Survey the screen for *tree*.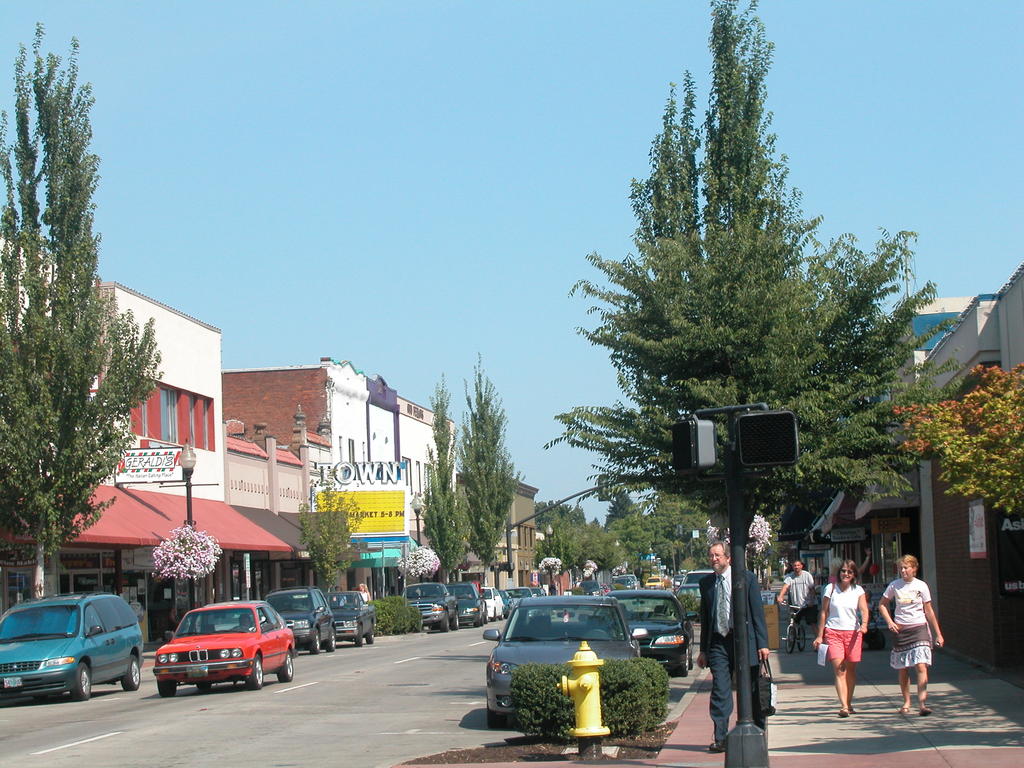
Survey found: [x1=470, y1=342, x2=516, y2=605].
